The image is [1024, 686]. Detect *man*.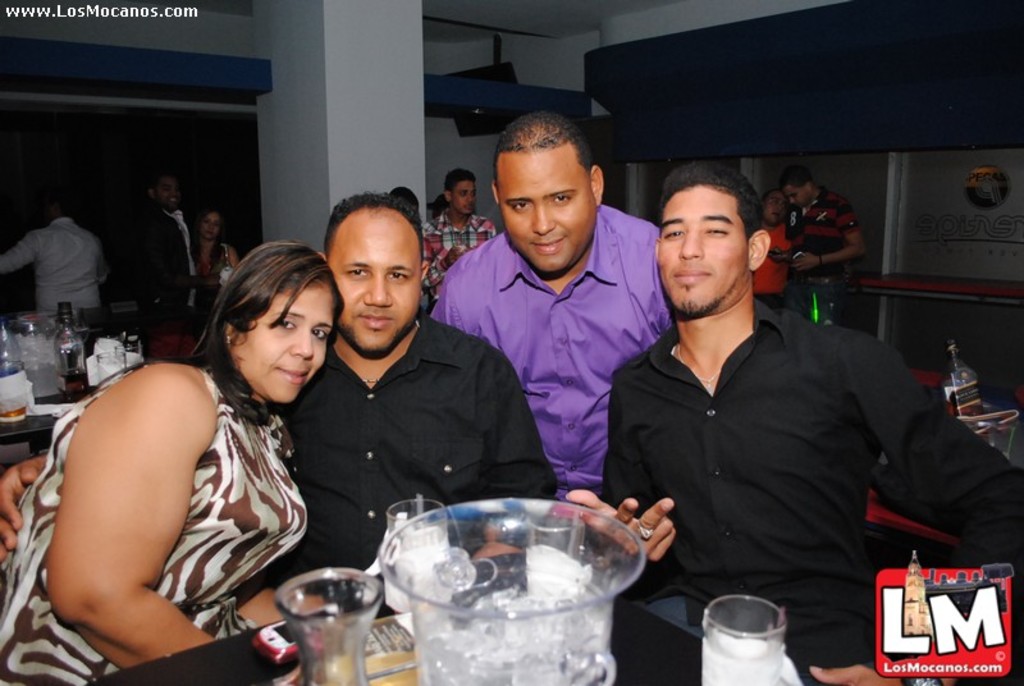
Detection: Rect(0, 200, 106, 317).
